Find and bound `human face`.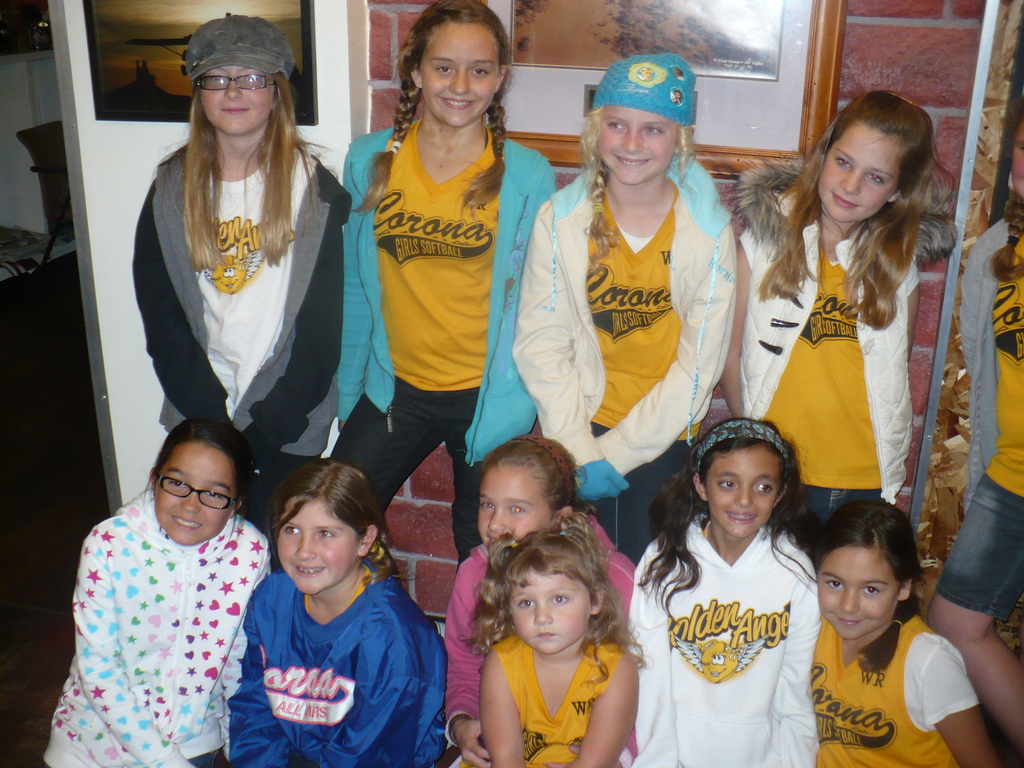
Bound: <box>1010,118,1023,200</box>.
